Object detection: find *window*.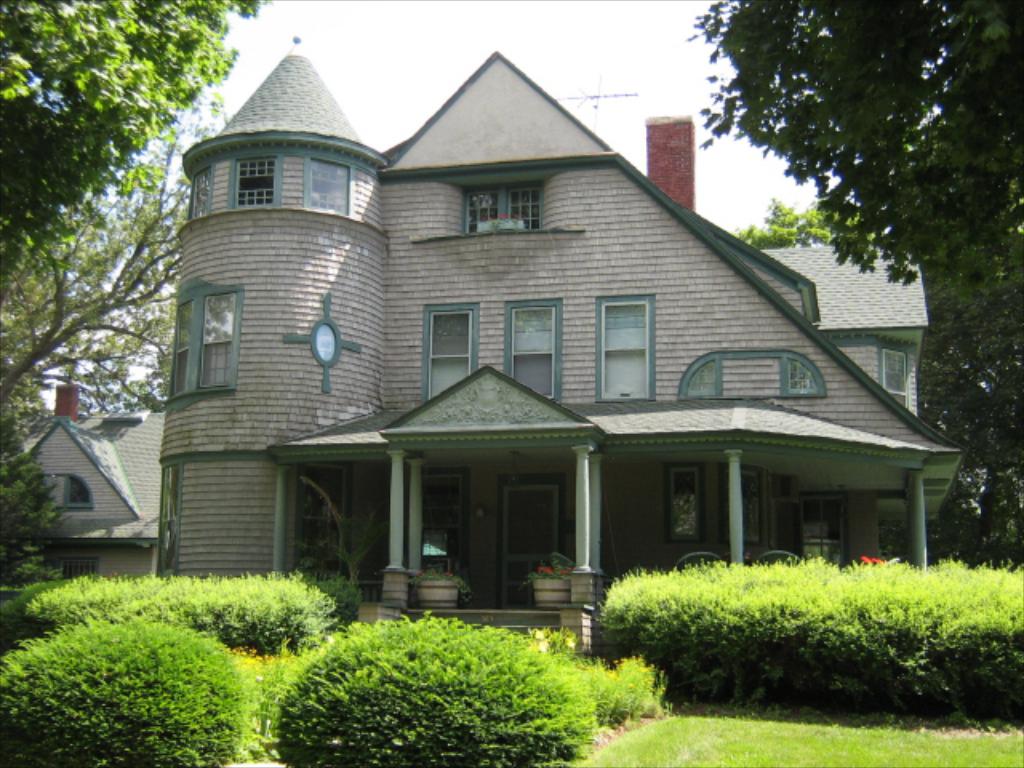
(x1=166, y1=285, x2=245, y2=406).
